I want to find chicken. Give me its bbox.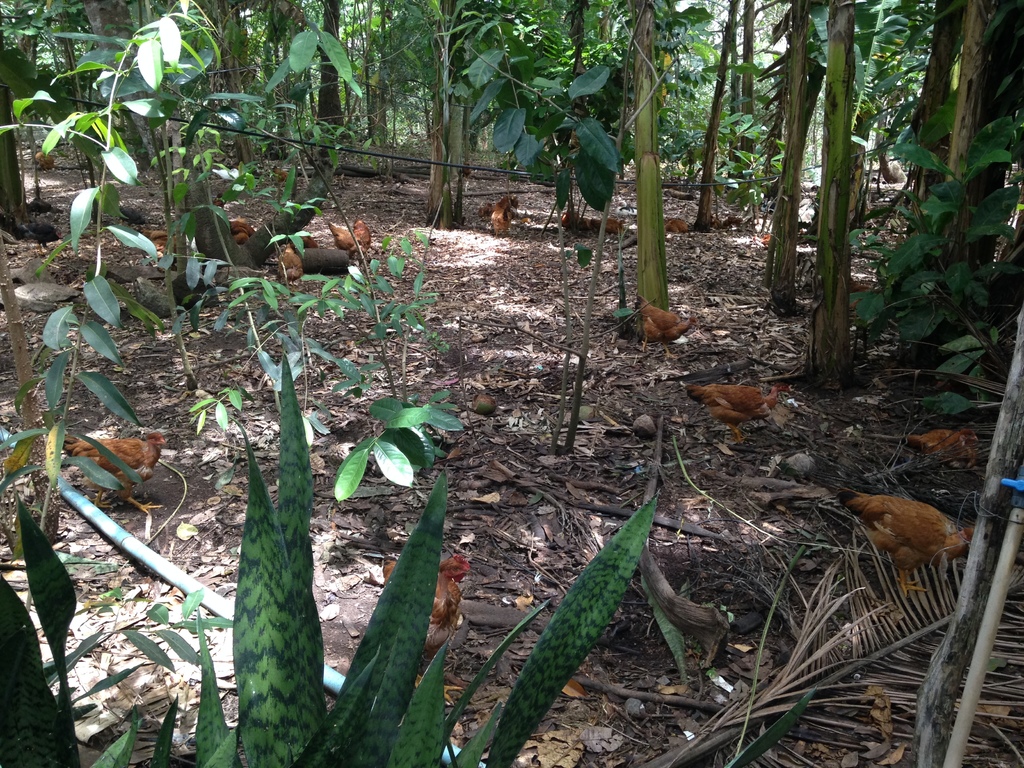
824, 482, 968, 594.
